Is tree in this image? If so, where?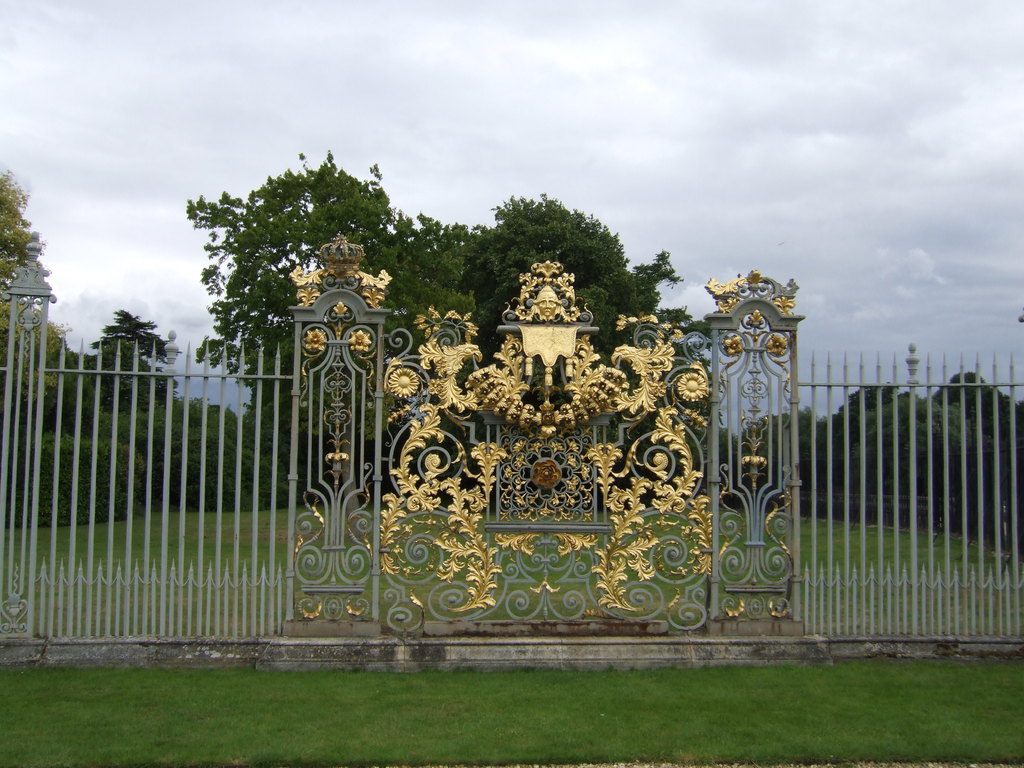
Yes, at [left=637, top=304, right=732, bottom=486].
